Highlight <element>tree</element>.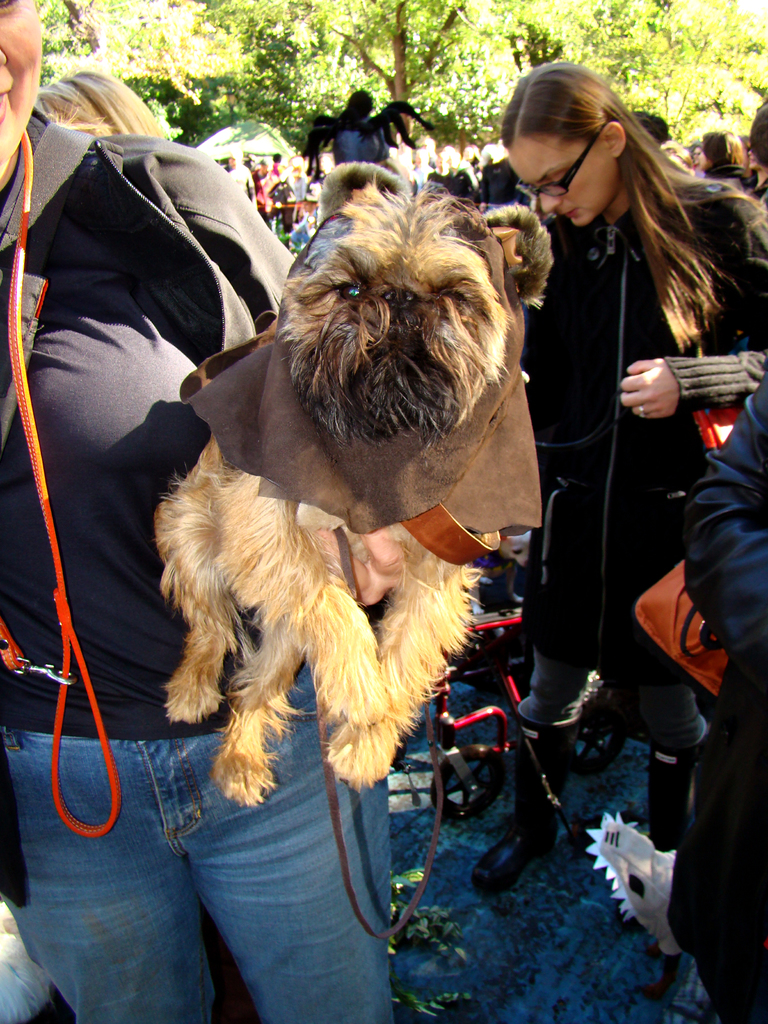
Highlighted region: (x1=210, y1=0, x2=537, y2=127).
